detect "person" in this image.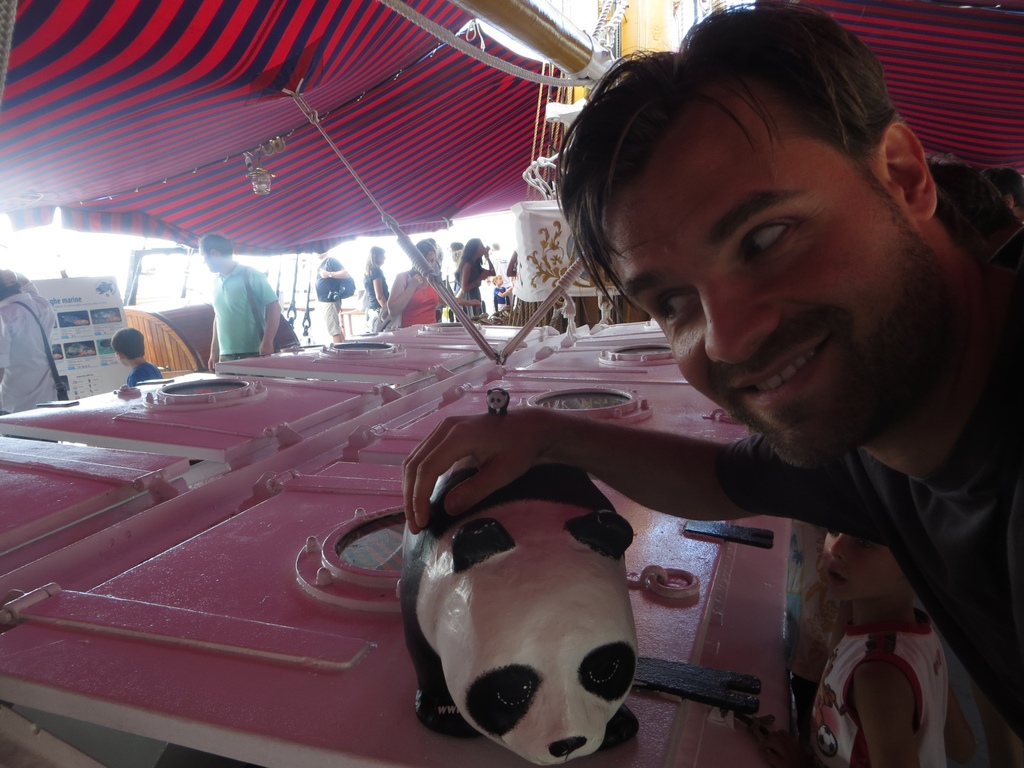
Detection: <bbox>388, 238, 480, 341</bbox>.
